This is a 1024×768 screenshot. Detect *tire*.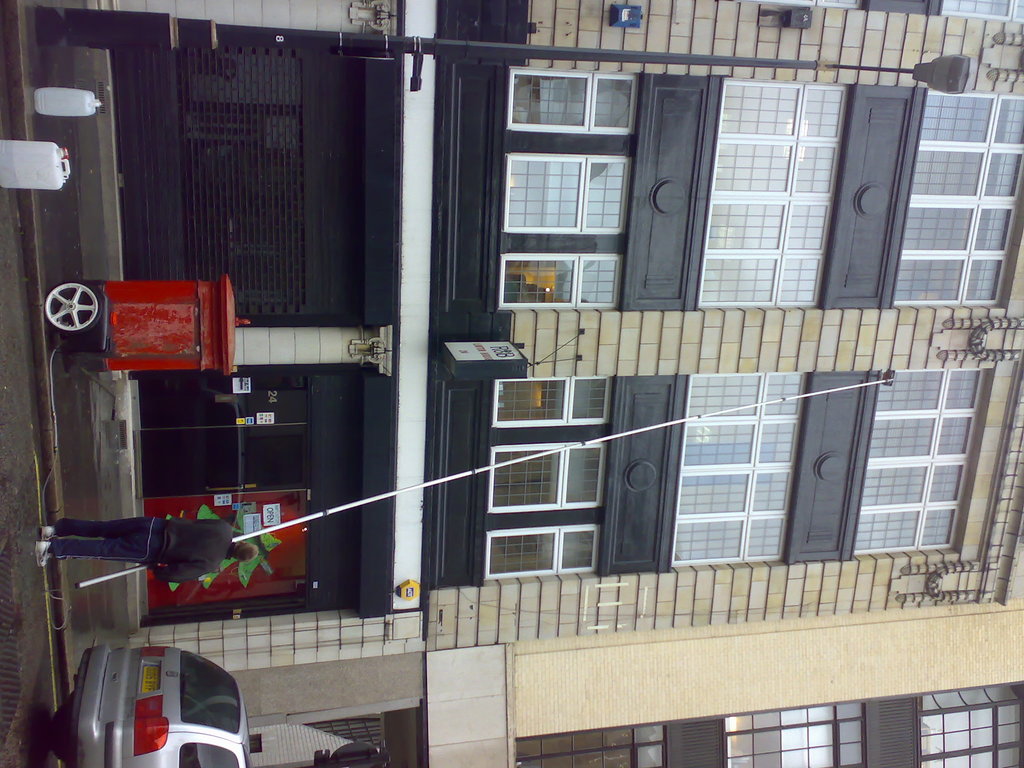
select_region(44, 276, 105, 332).
